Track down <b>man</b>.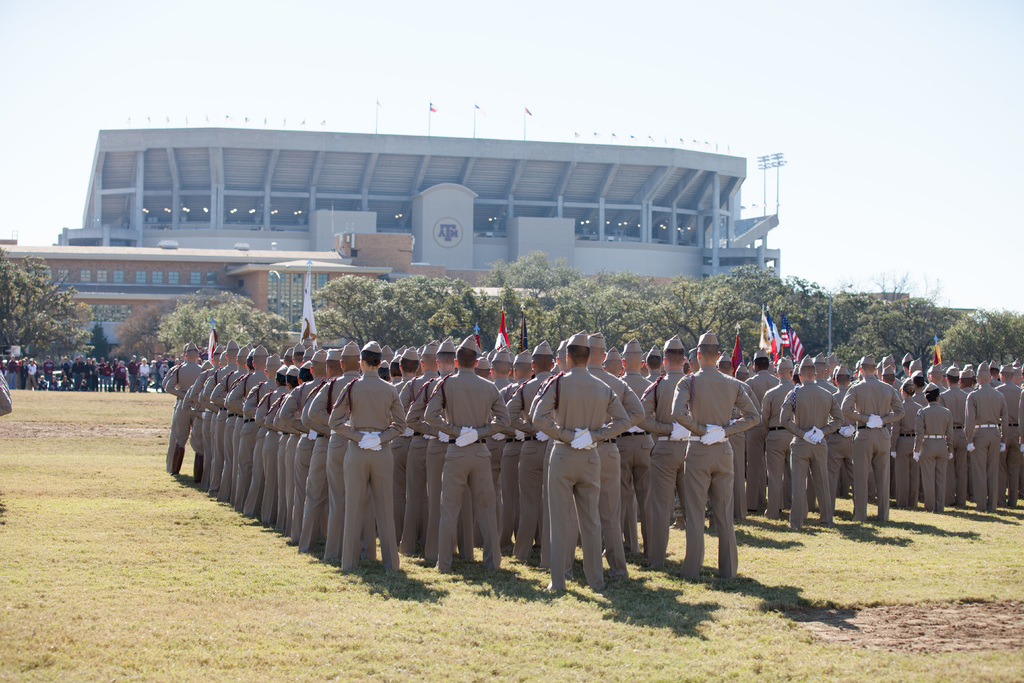
Tracked to pyautogui.locateOnScreen(815, 352, 836, 395).
